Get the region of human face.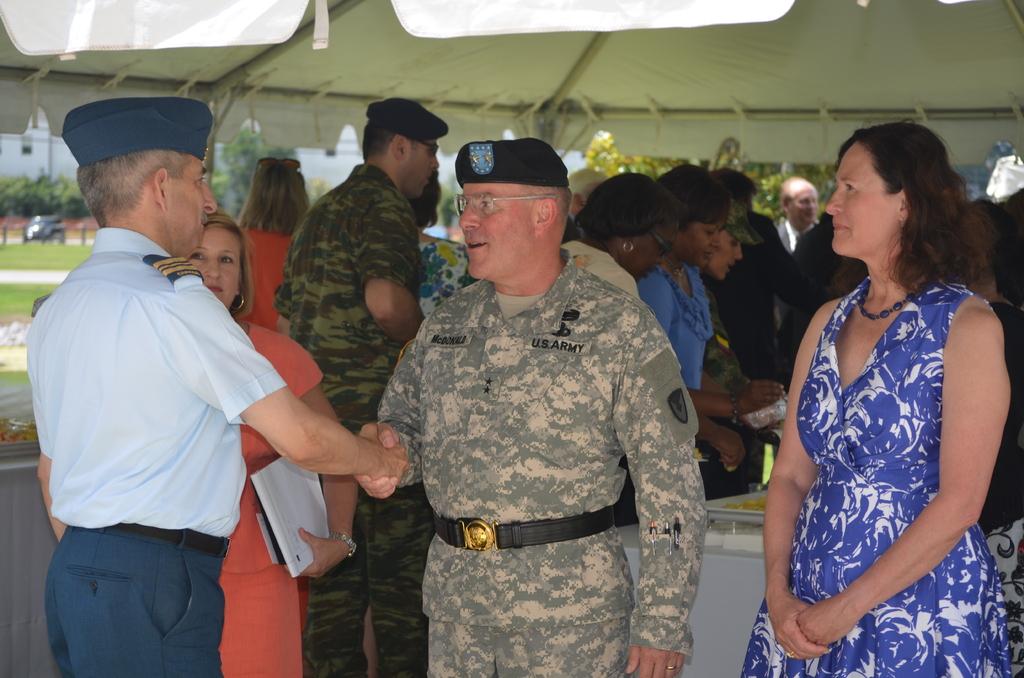
<region>710, 239, 746, 280</region>.
